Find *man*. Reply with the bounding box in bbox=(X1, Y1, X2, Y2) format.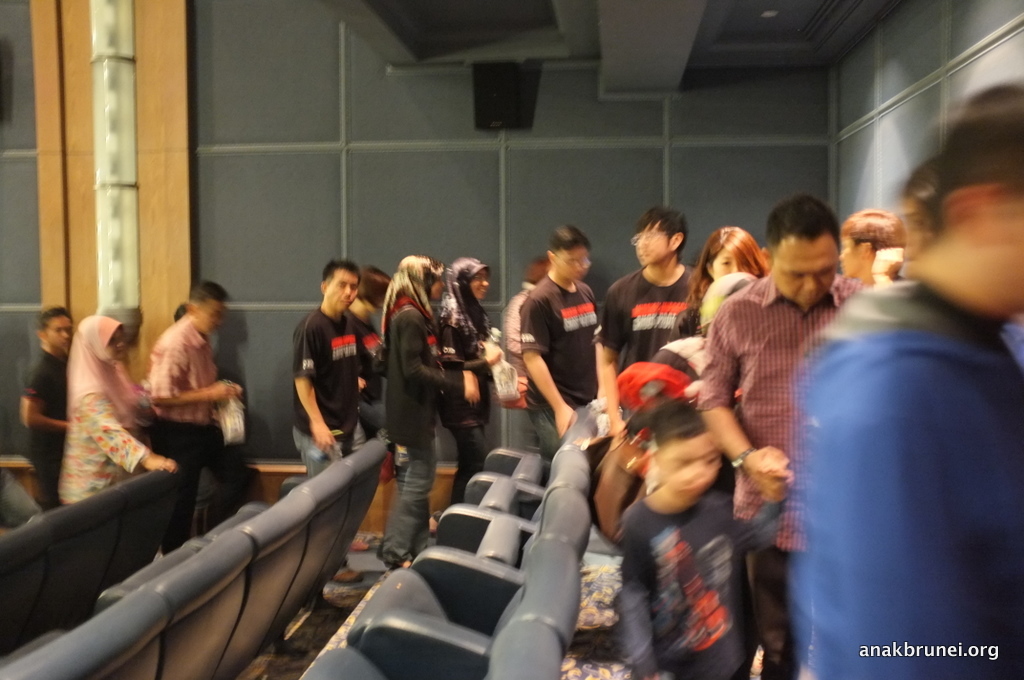
bbox=(779, 80, 1023, 679).
